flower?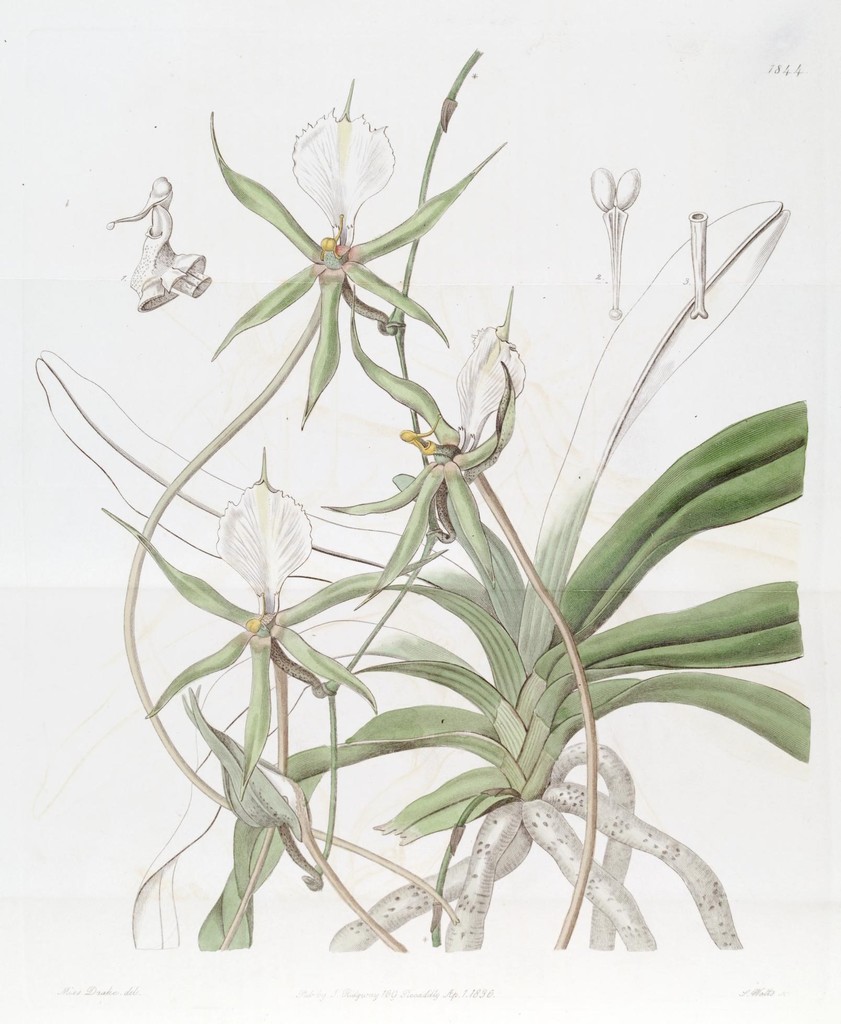
<region>218, 447, 318, 615</region>
